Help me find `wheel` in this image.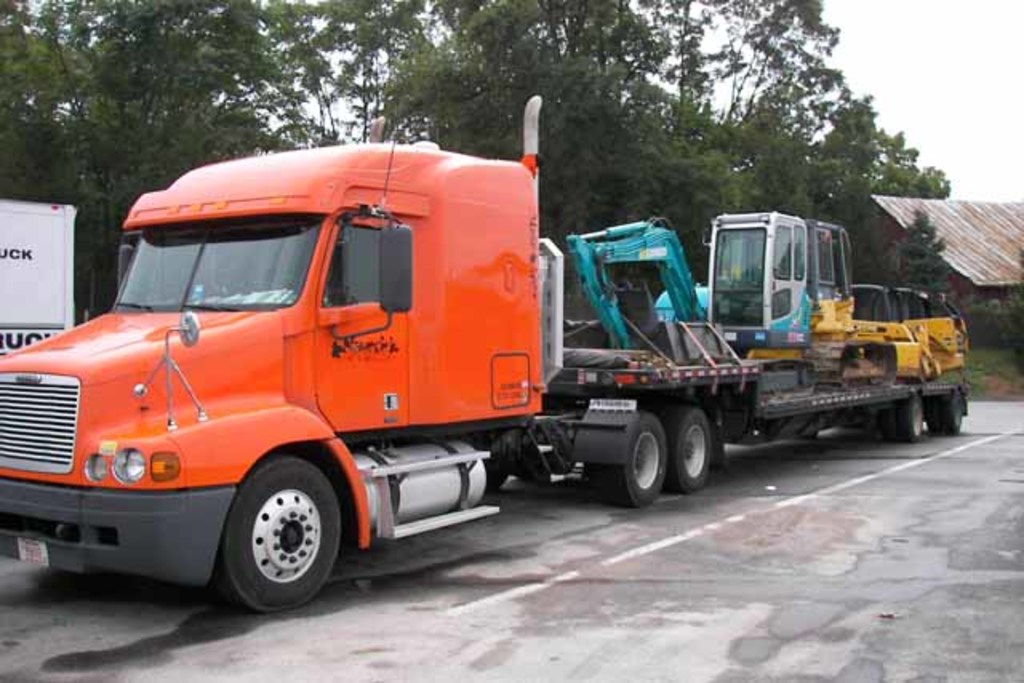
Found it: (888,405,906,437).
